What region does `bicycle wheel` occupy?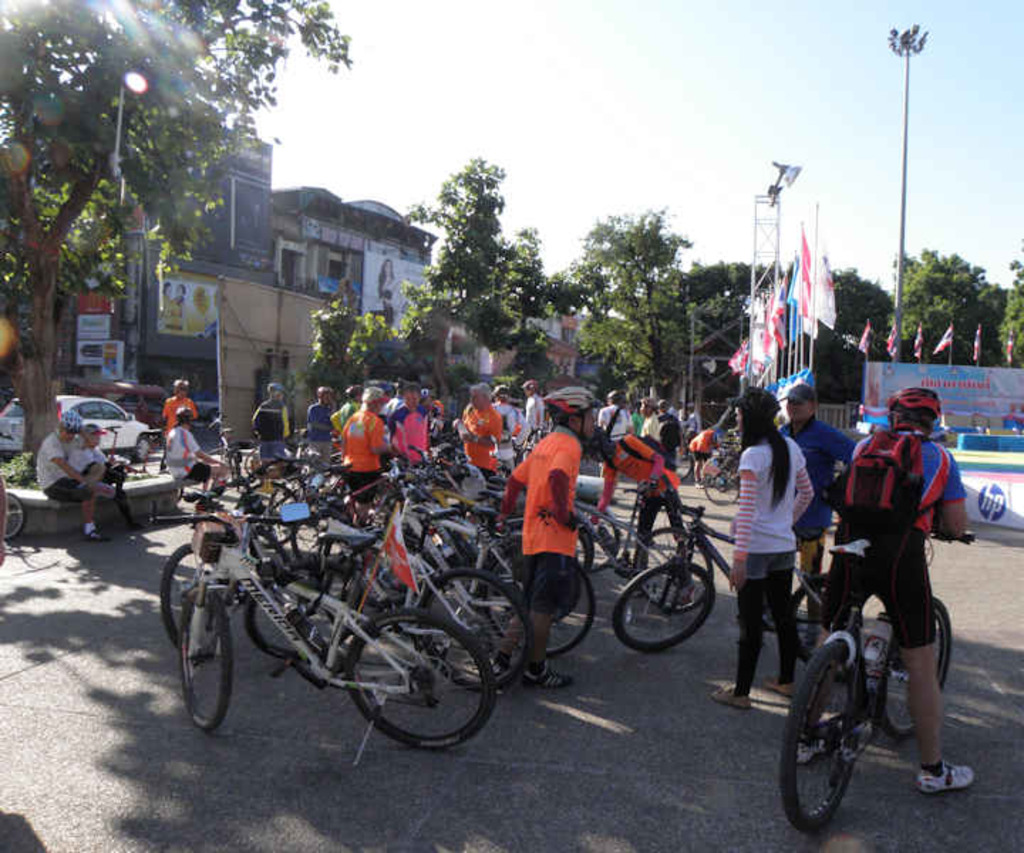
BBox(218, 446, 233, 493).
